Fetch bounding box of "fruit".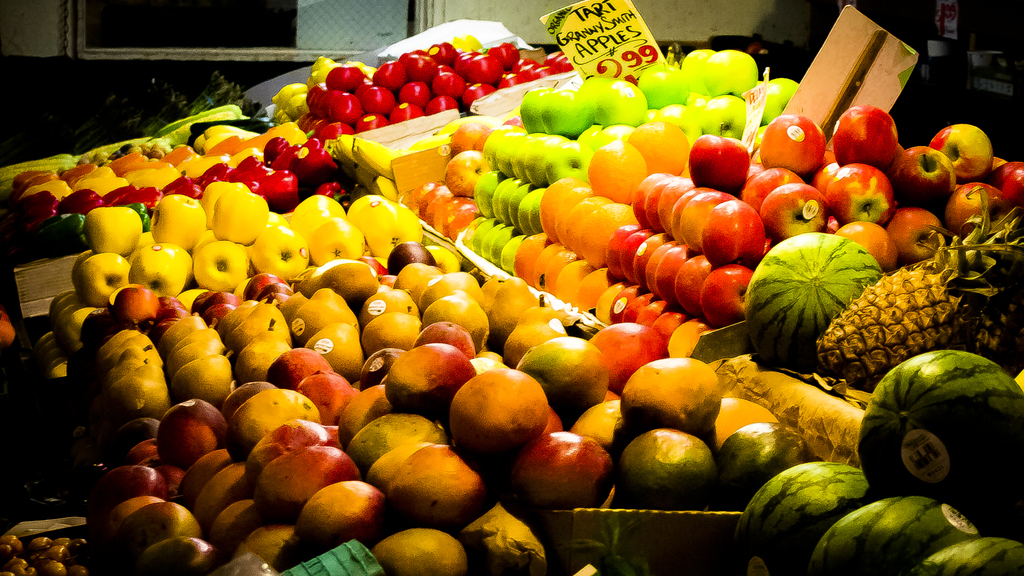
Bbox: [left=741, top=231, right=877, bottom=378].
